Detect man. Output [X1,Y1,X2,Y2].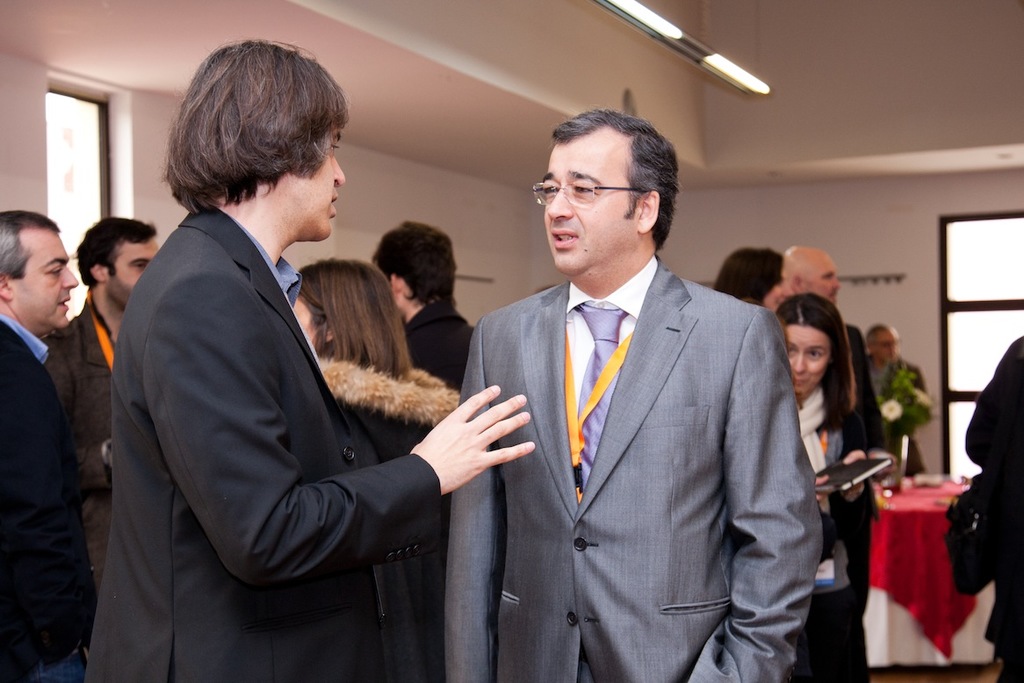
[96,38,536,682].
